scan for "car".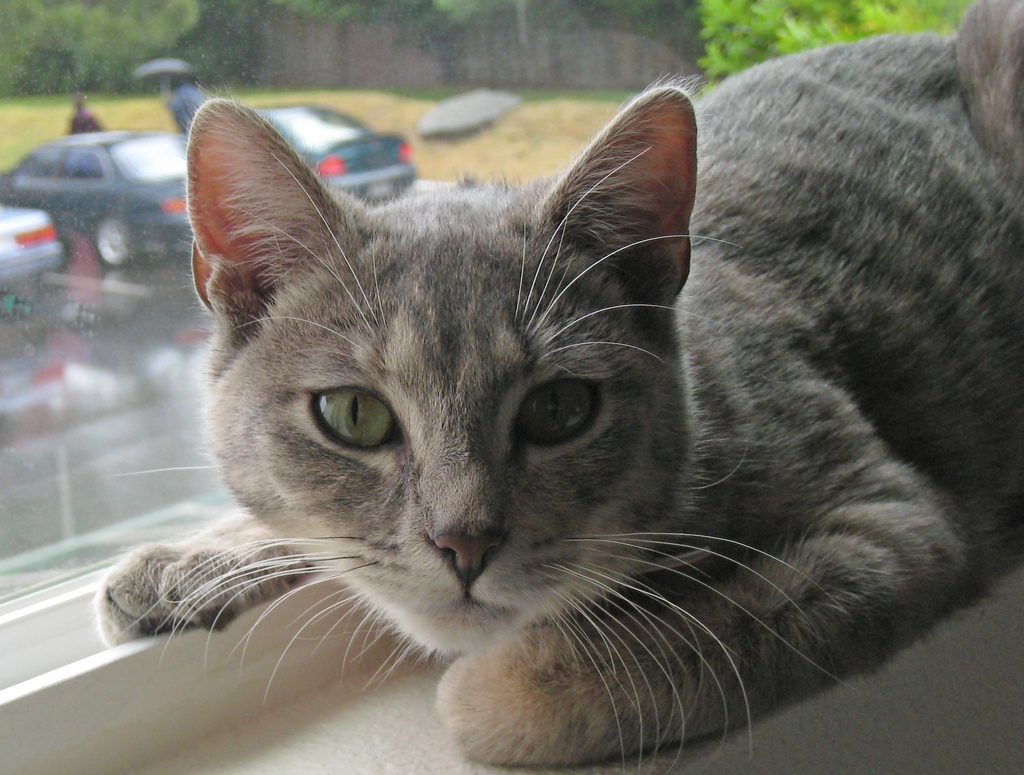
Scan result: region(188, 95, 415, 203).
